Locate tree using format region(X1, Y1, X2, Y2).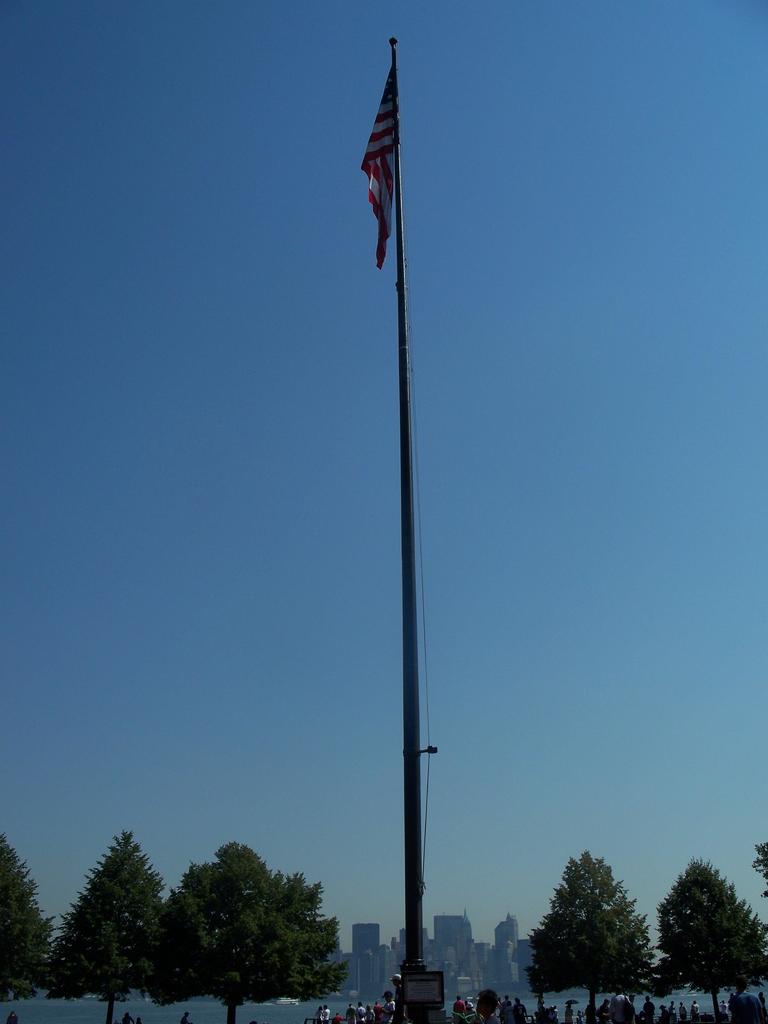
region(0, 837, 55, 1000).
